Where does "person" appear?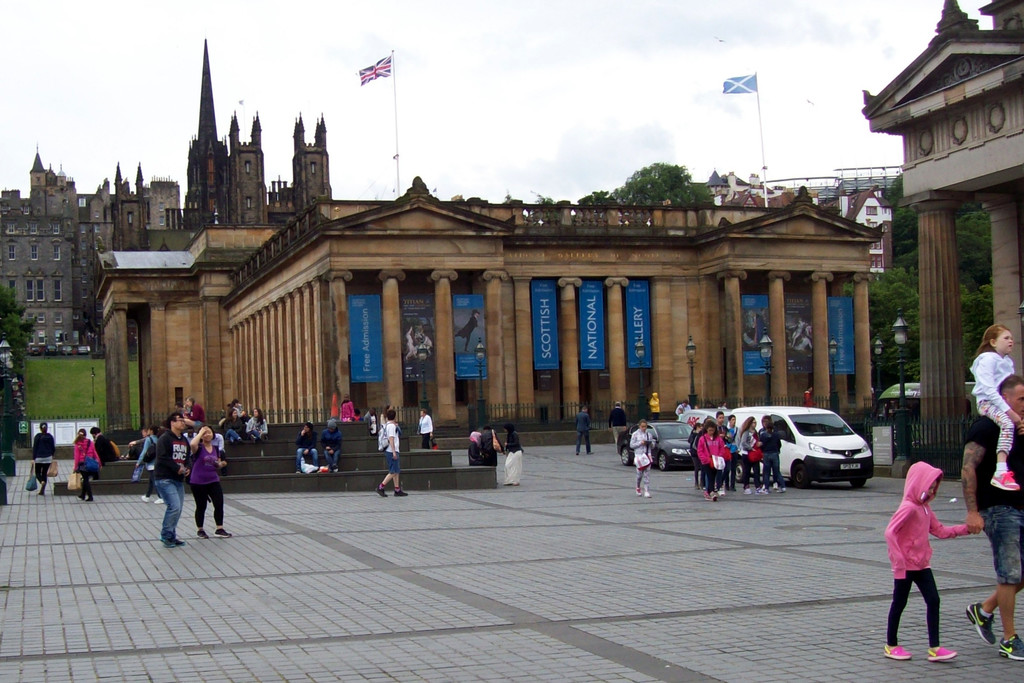
Appears at <bbox>962, 366, 1023, 661</bbox>.
